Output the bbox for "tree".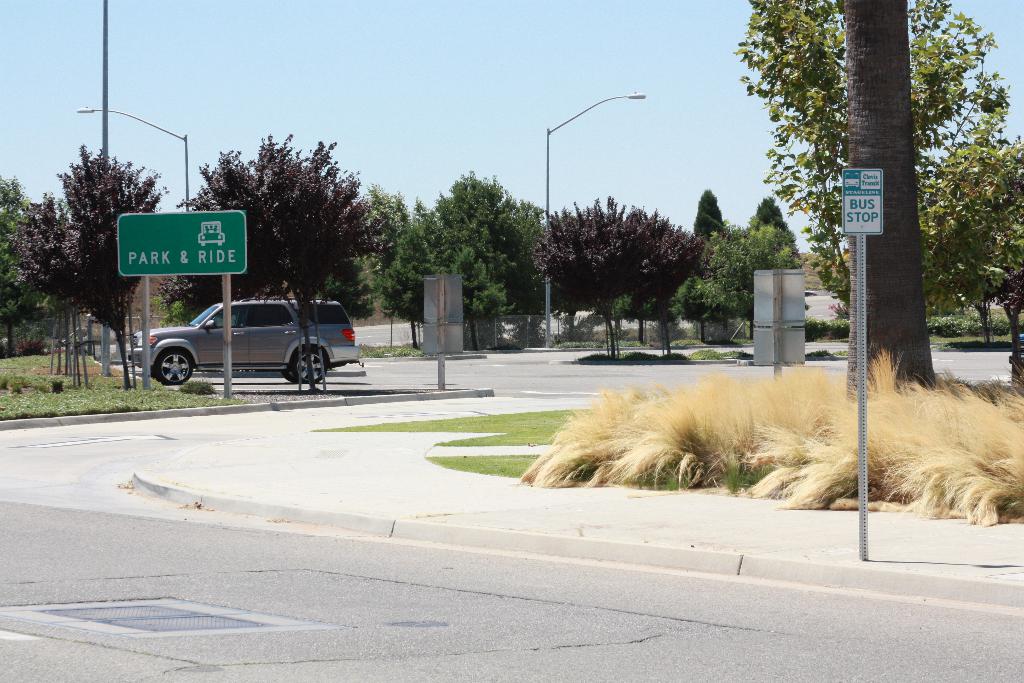
select_region(694, 185, 729, 237).
